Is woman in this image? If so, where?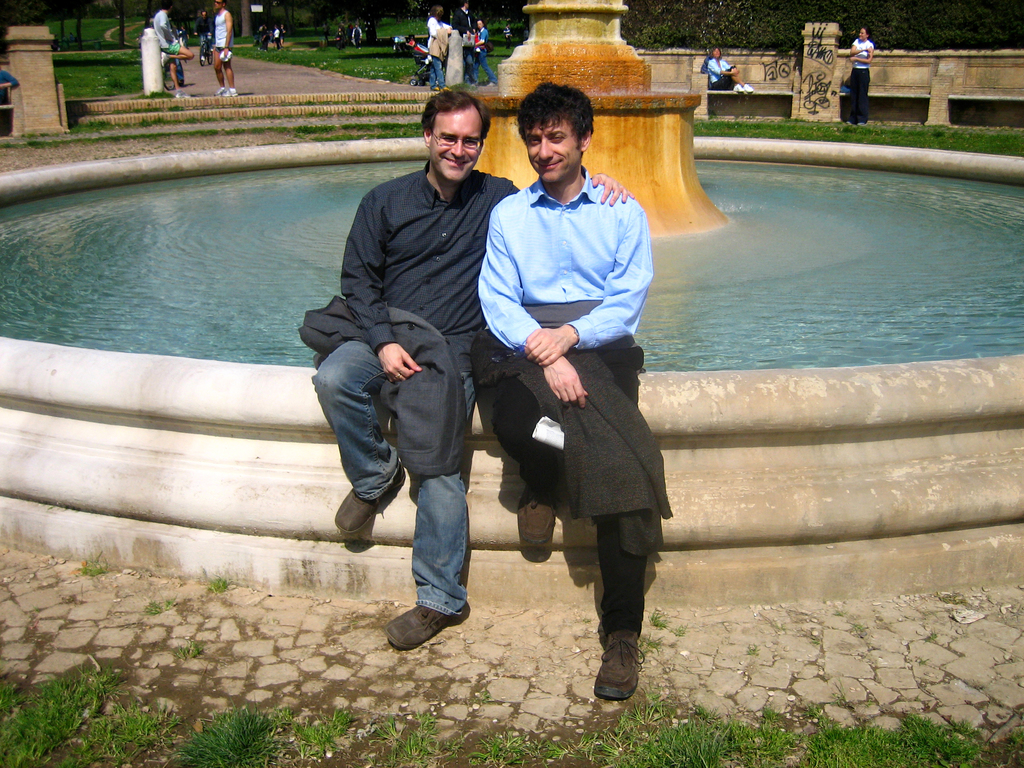
Yes, at <box>427,6,452,92</box>.
